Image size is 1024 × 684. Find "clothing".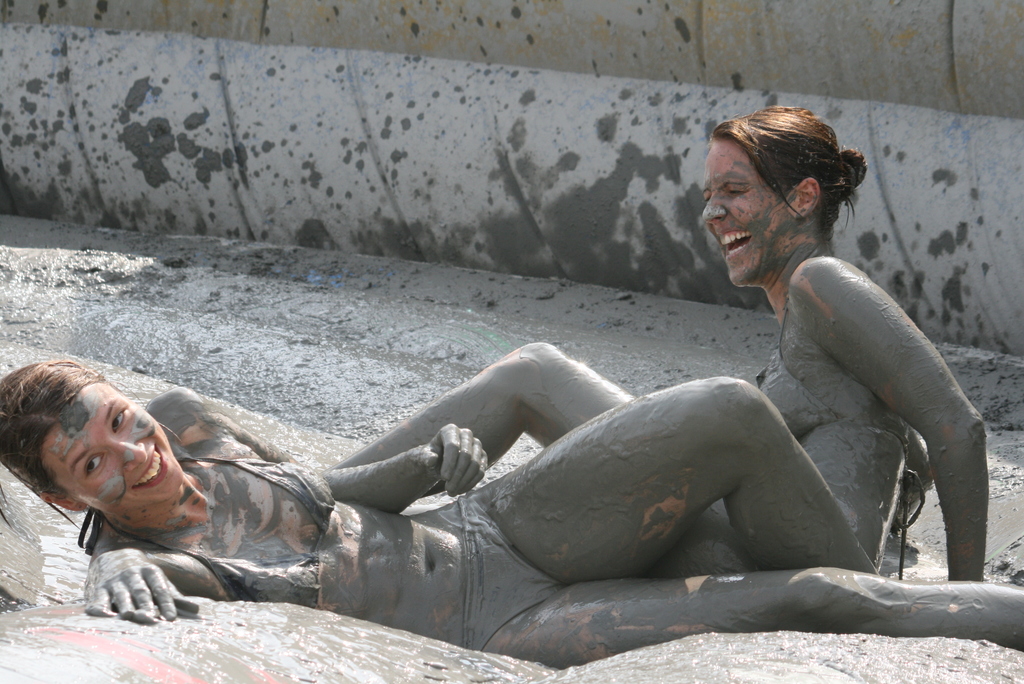
pyautogui.locateOnScreen(765, 309, 912, 571).
